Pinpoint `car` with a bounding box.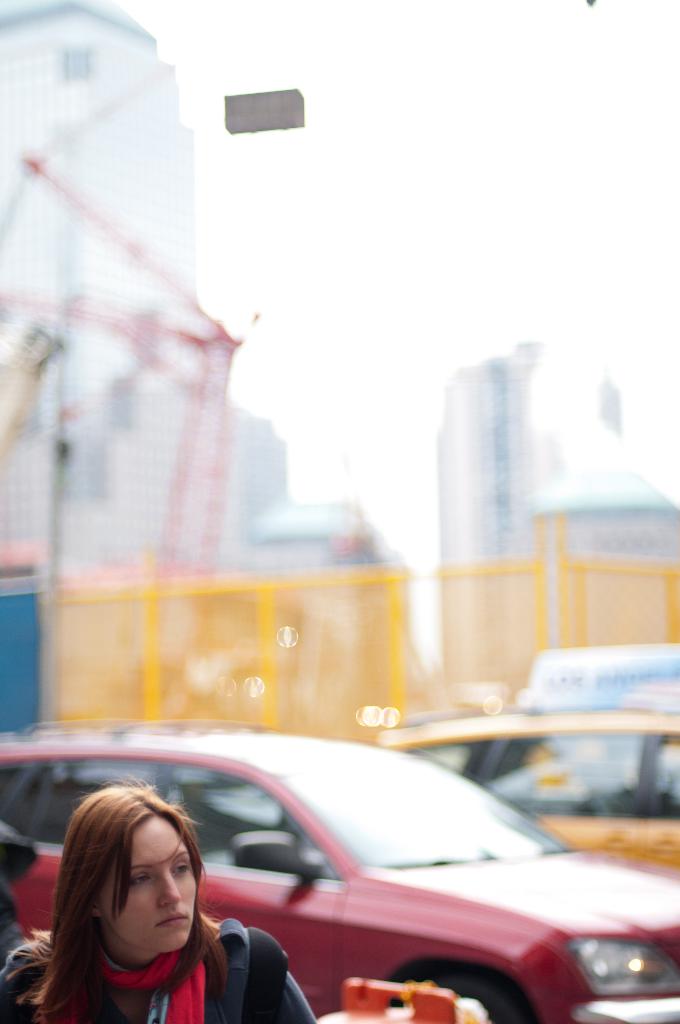
<bbox>0, 721, 679, 1022</bbox>.
